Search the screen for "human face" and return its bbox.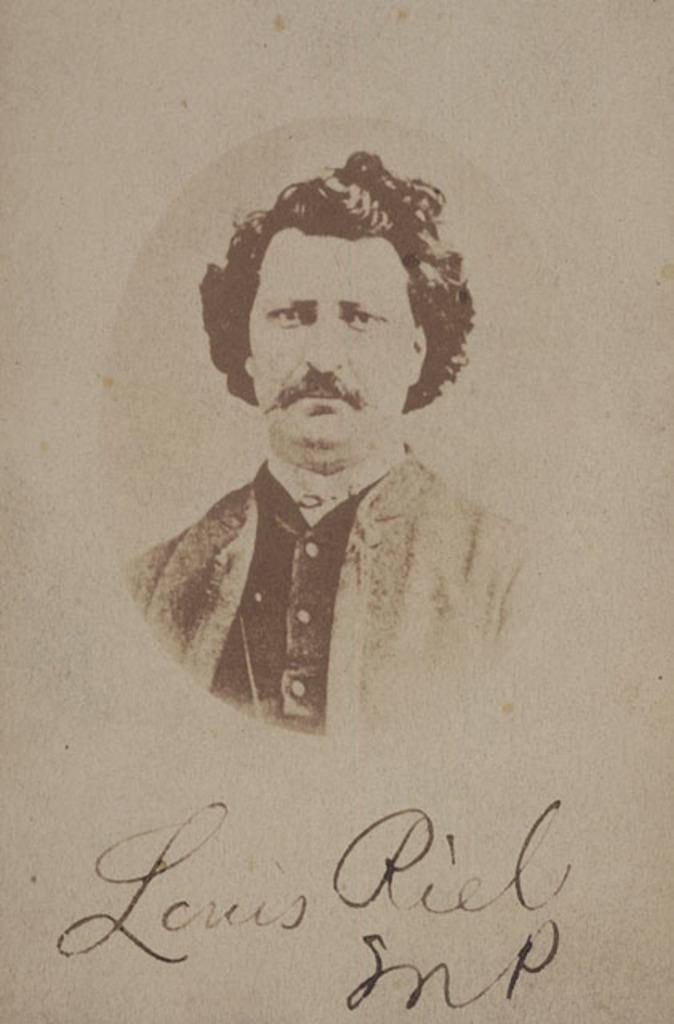
Found: 251:237:416:453.
